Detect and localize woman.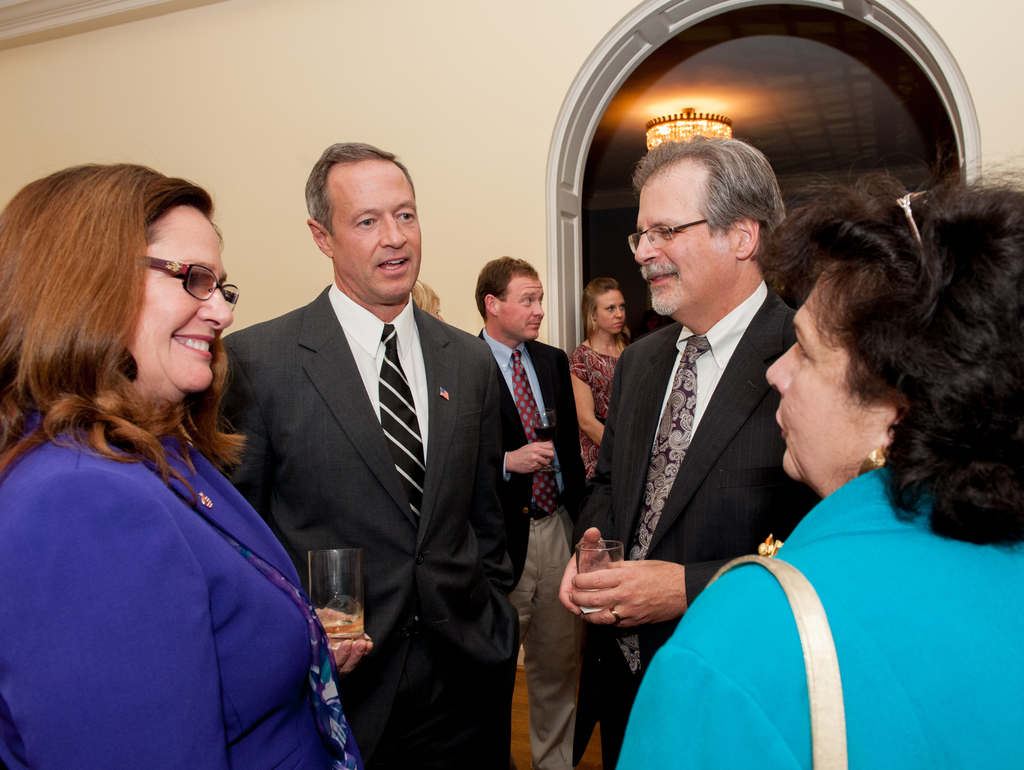
Localized at left=610, top=149, right=1023, bottom=769.
